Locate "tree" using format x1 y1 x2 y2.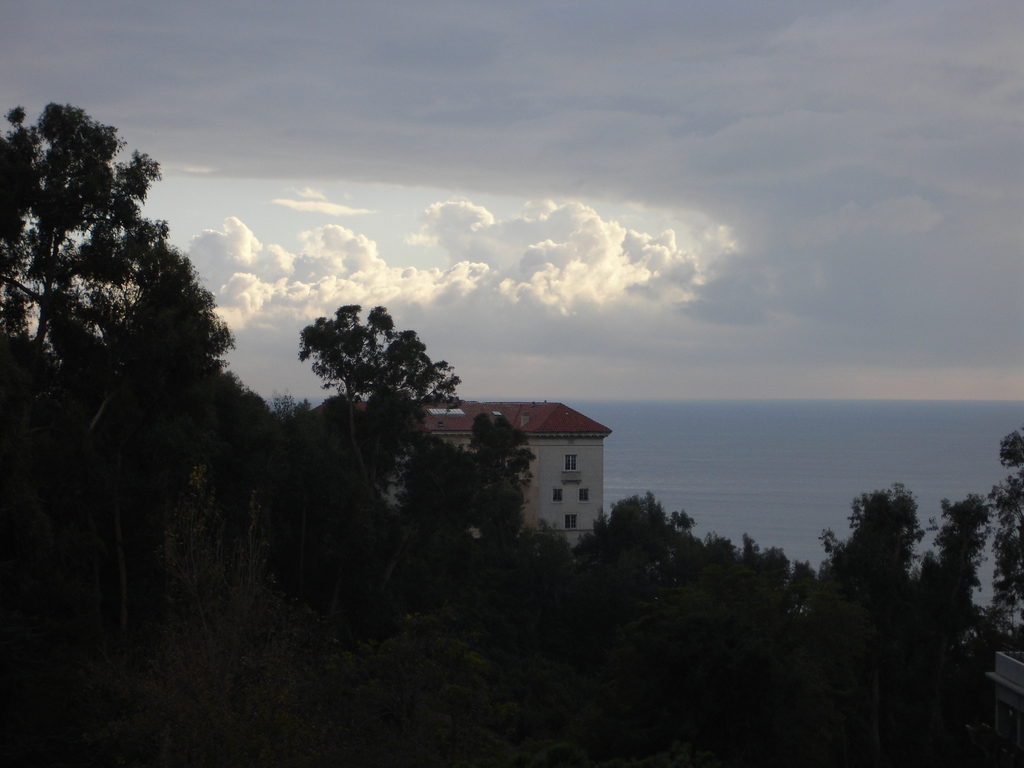
991 440 1023 617.
